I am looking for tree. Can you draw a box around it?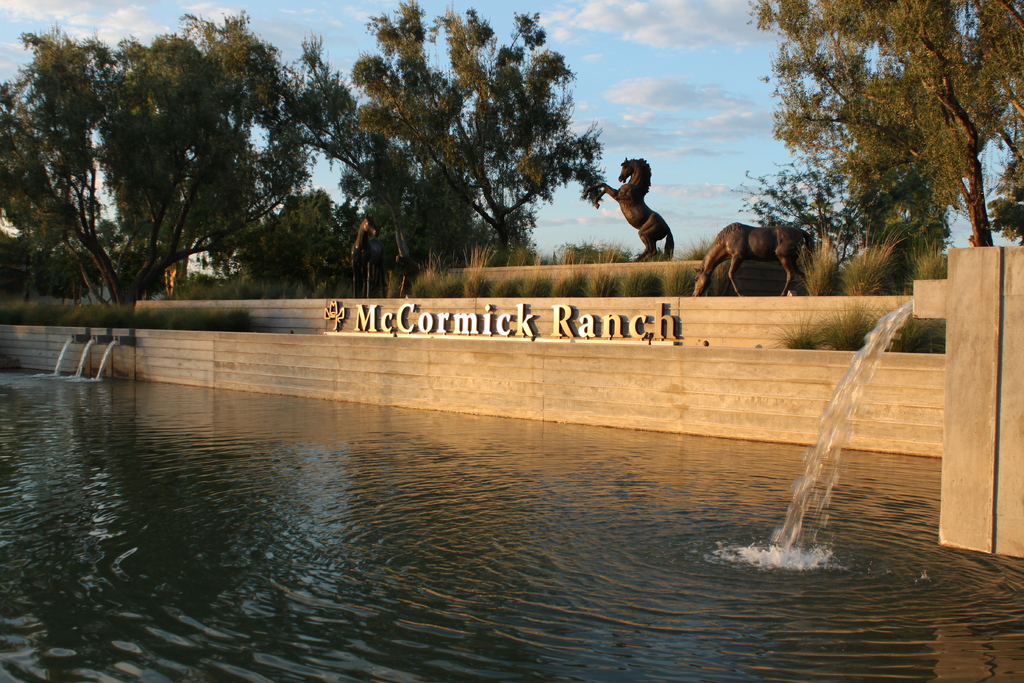
Sure, the bounding box is x1=728 y1=0 x2=1023 y2=255.
